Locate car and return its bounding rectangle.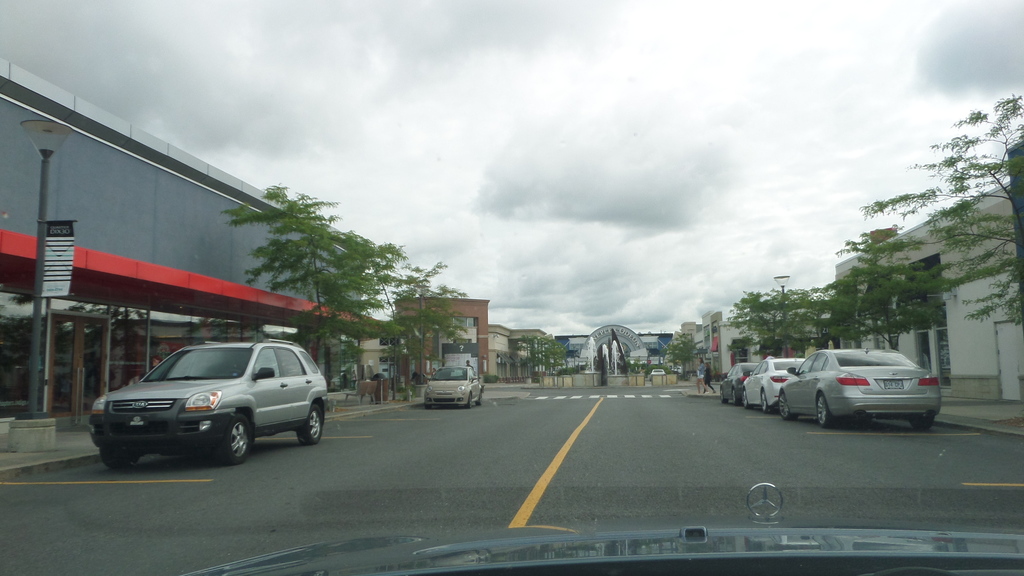
[x1=0, y1=0, x2=1023, y2=575].
